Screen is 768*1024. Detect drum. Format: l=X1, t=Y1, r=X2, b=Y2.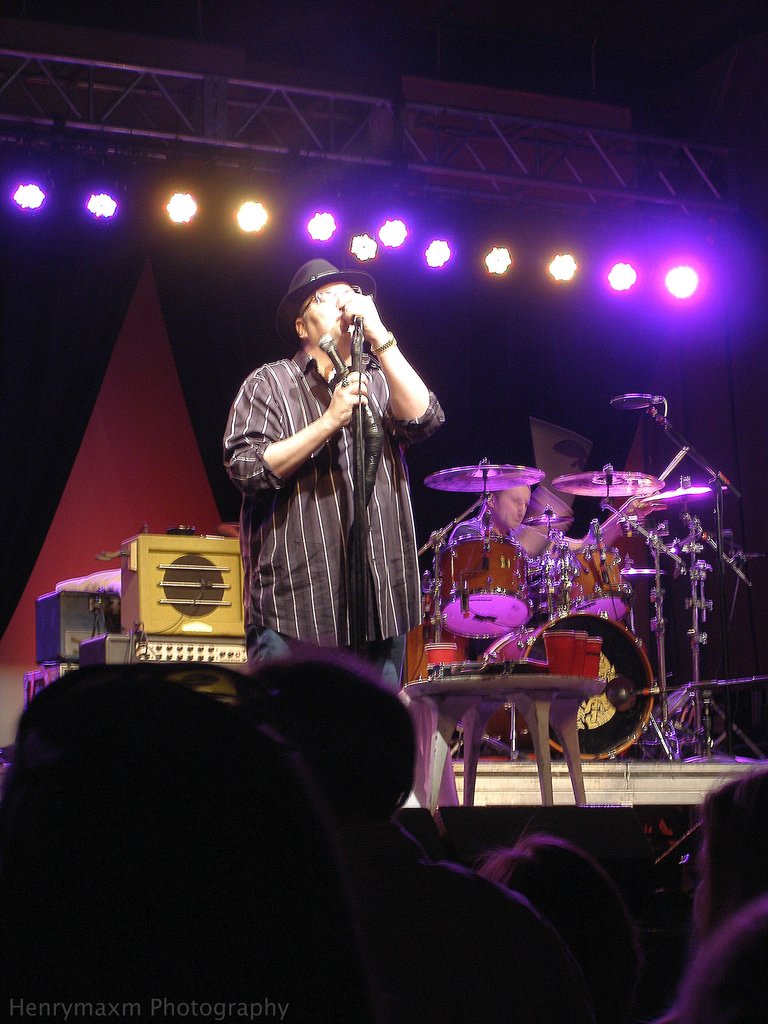
l=440, t=532, r=529, b=639.
